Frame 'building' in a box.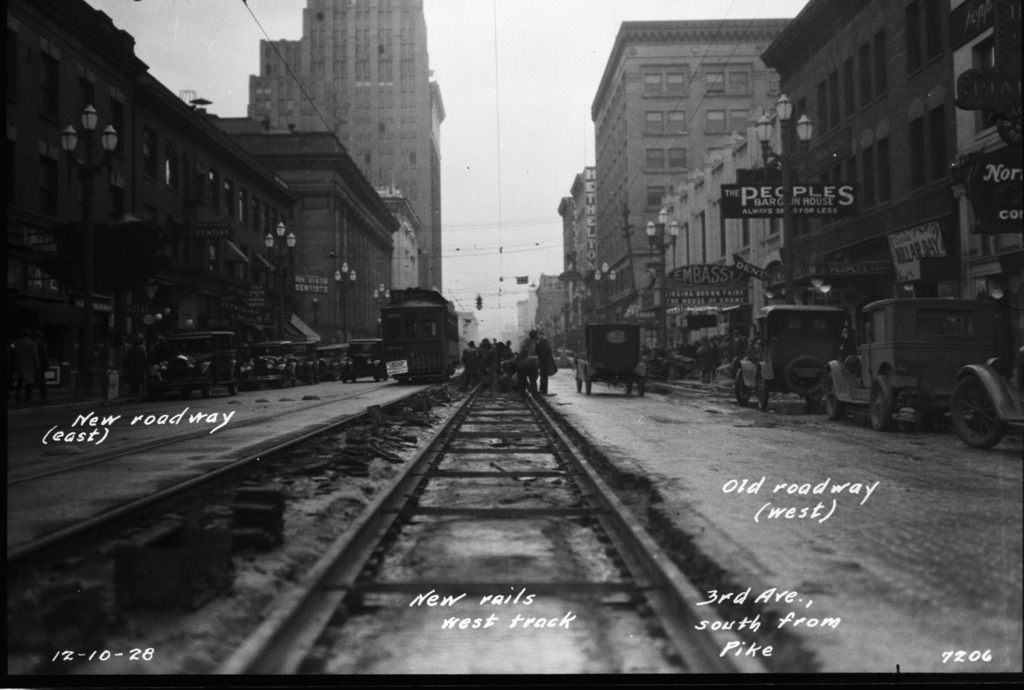
bbox=(224, 119, 403, 360).
